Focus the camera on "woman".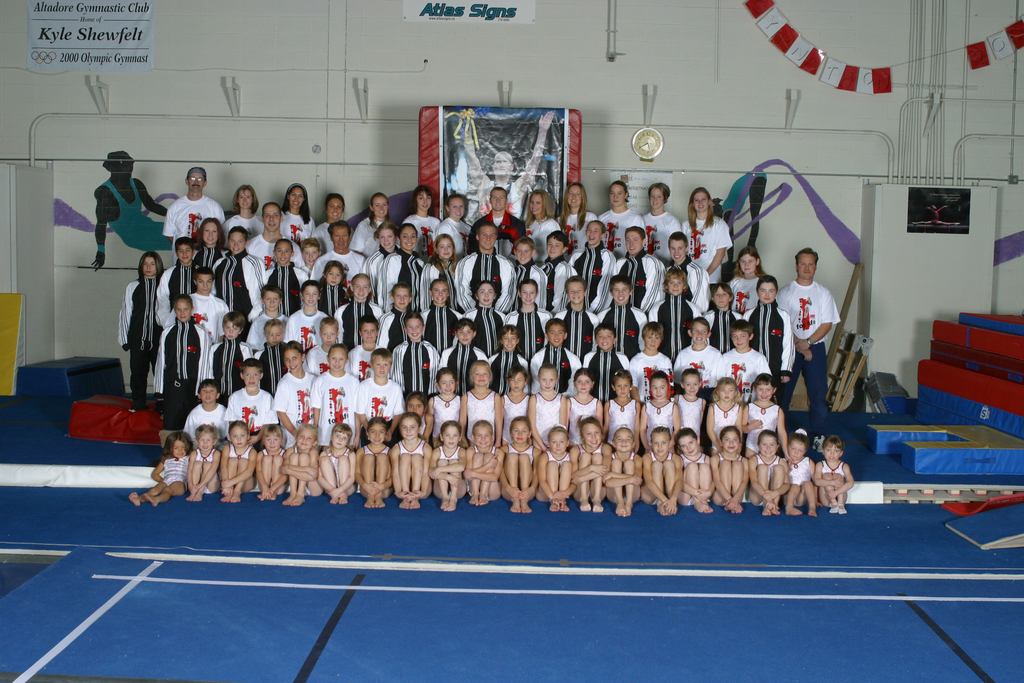
Focus region: box(105, 240, 184, 422).
